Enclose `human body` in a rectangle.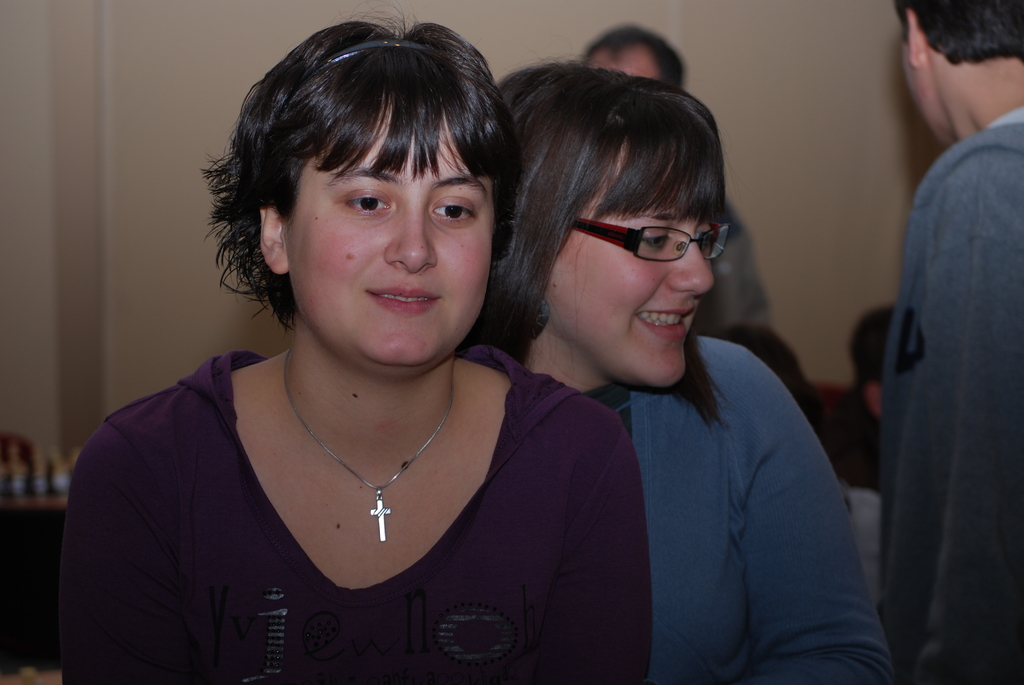
[565, 21, 690, 92].
